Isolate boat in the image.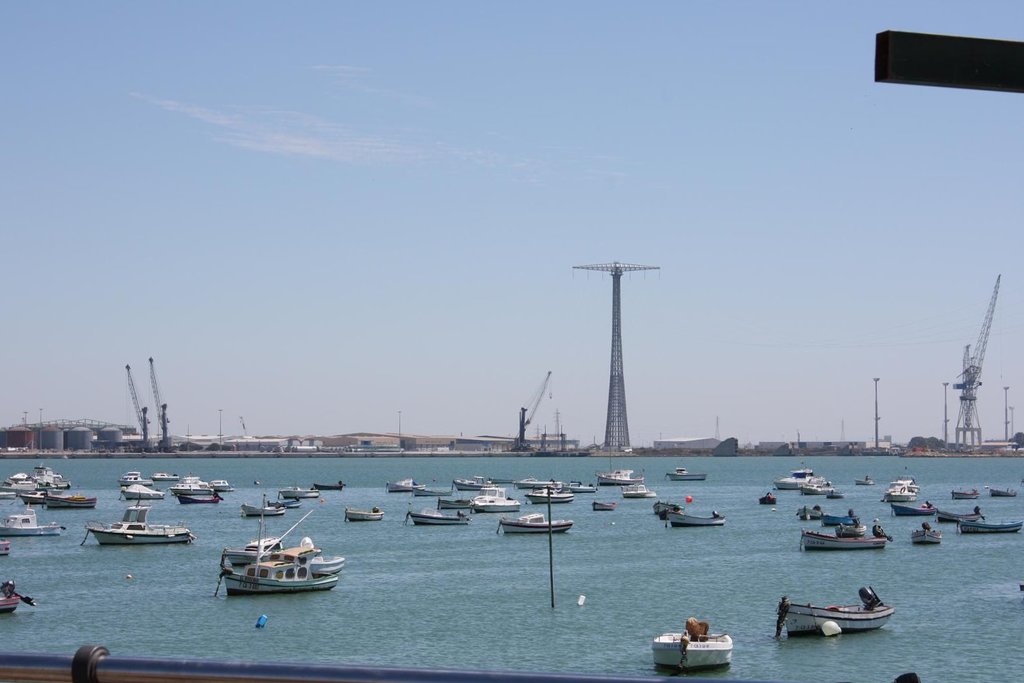
Isolated region: 651:614:735:673.
